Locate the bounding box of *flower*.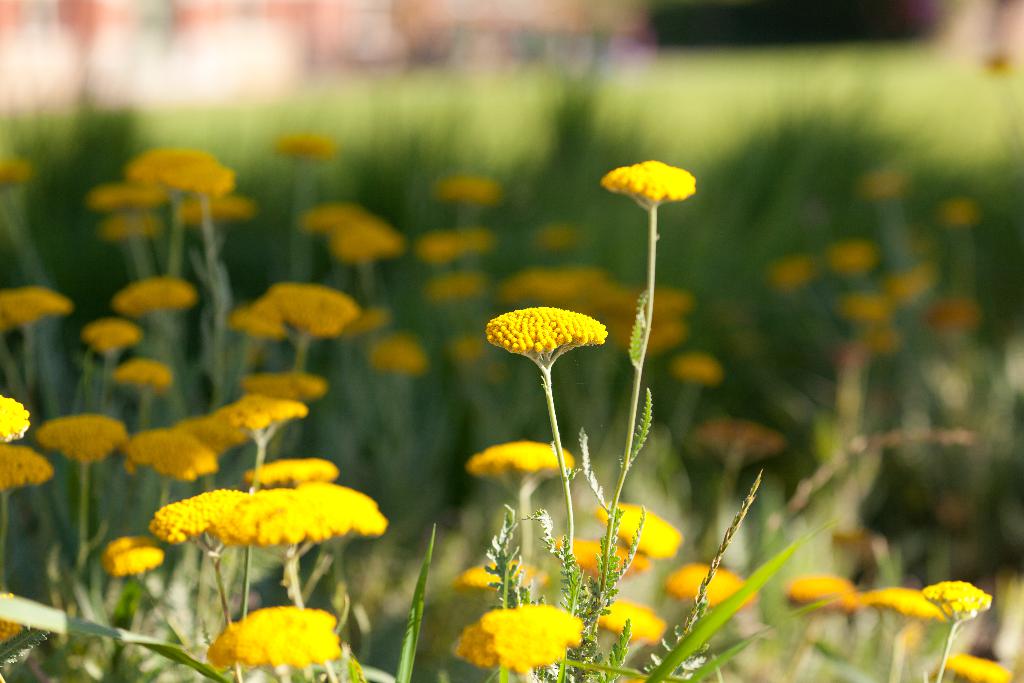
Bounding box: (783,567,859,617).
